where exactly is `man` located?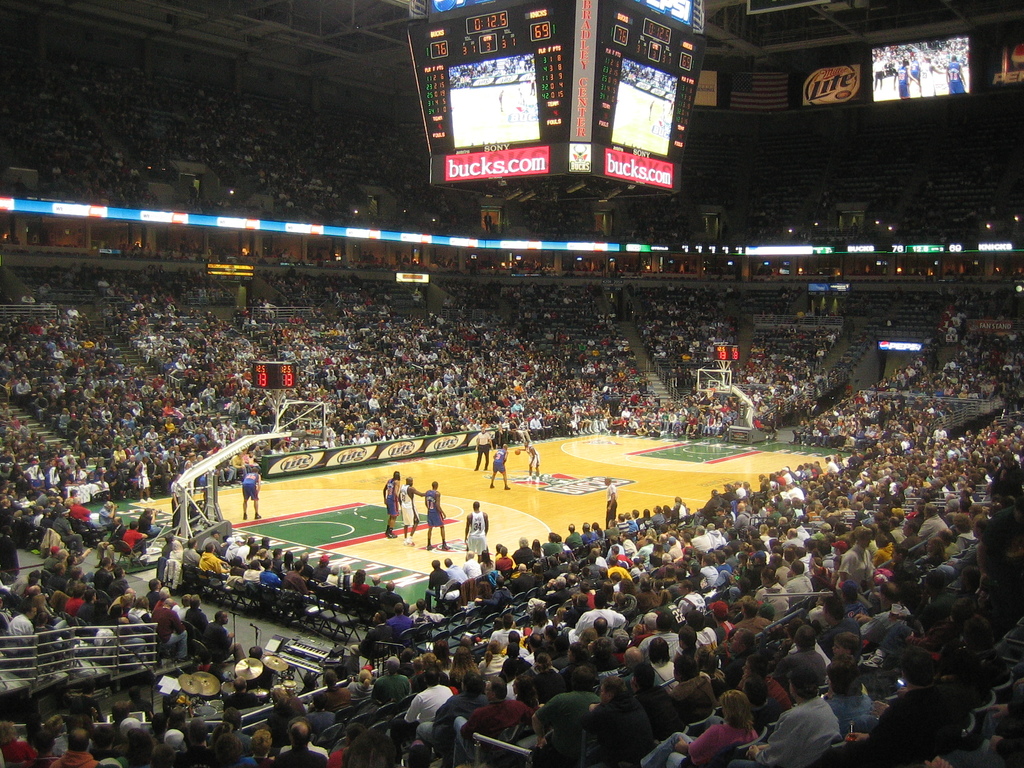
Its bounding box is l=264, t=543, r=280, b=574.
